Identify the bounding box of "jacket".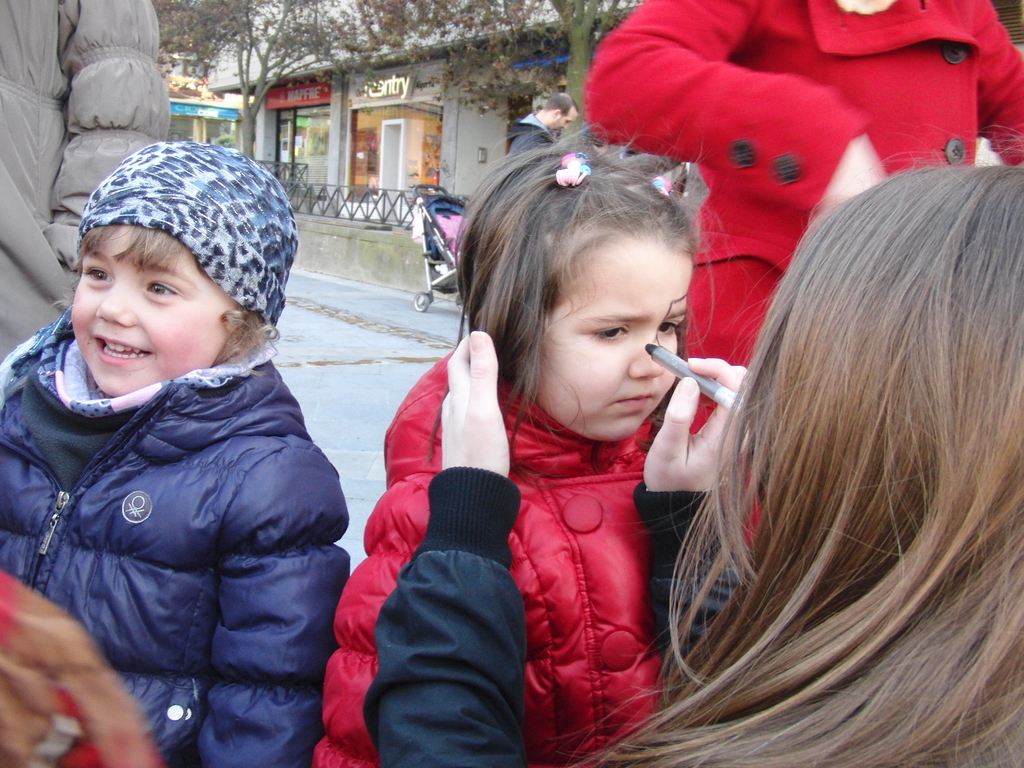
[left=17, top=262, right=348, bottom=740].
